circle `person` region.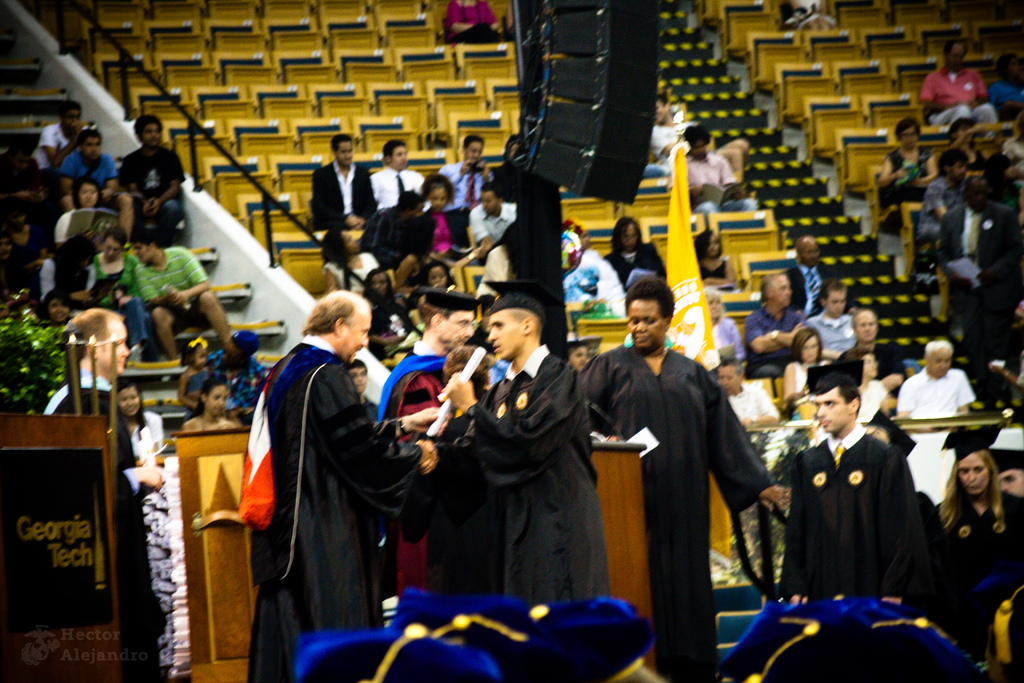
Region: rect(367, 140, 432, 217).
